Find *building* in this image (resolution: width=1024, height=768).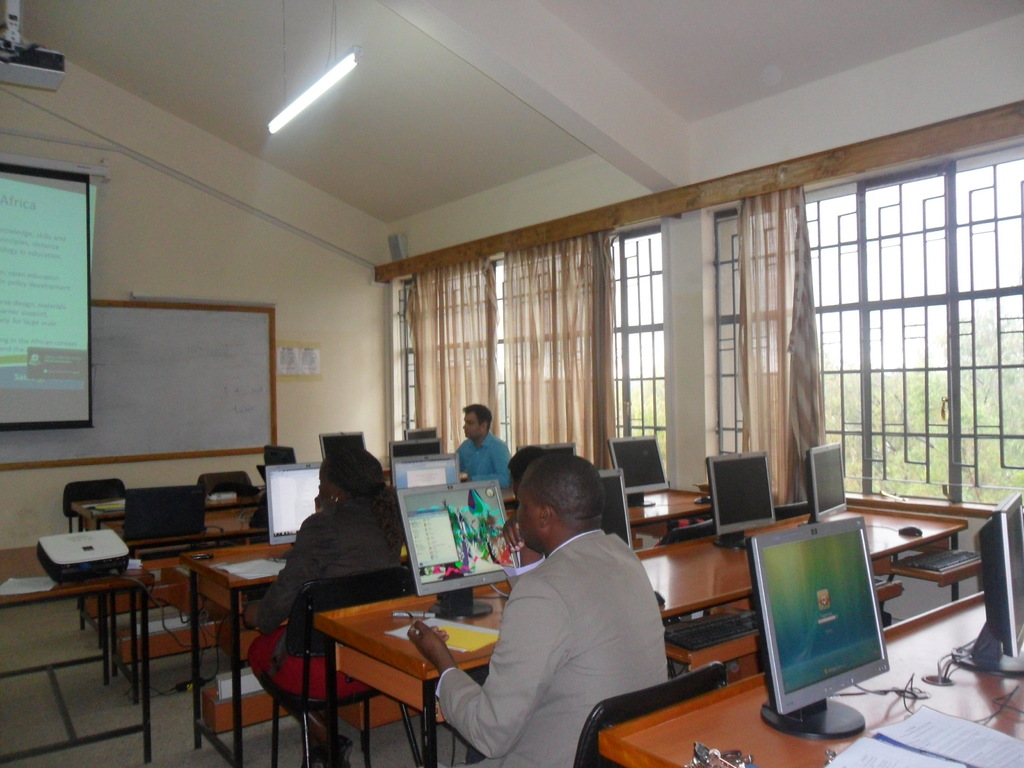
<region>0, 0, 1023, 767</region>.
